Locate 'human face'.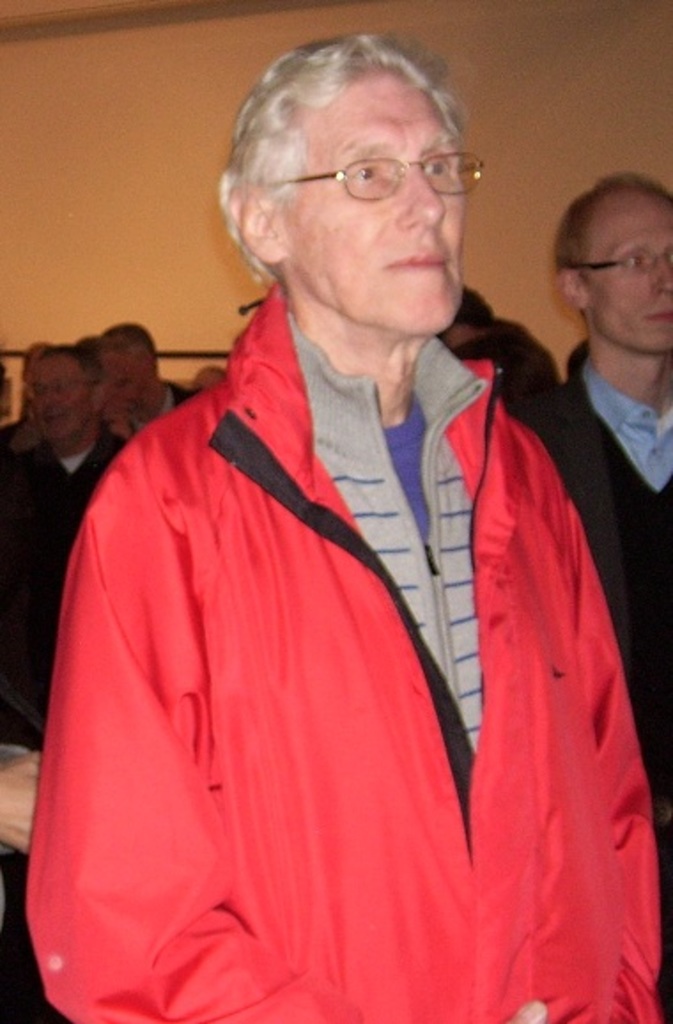
Bounding box: 23,354,90,446.
